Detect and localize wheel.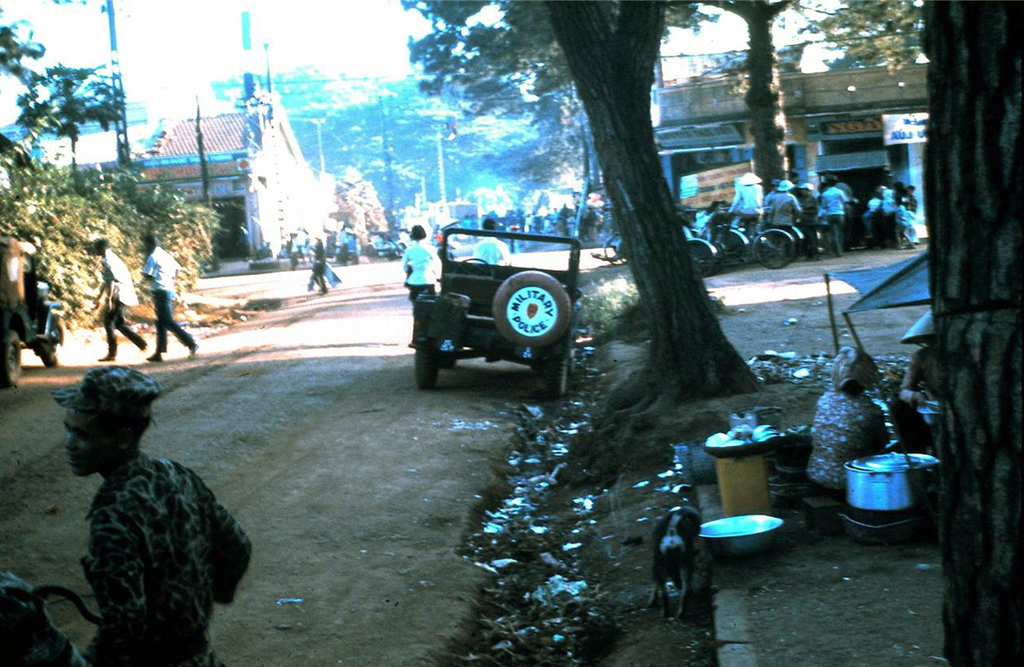
Localized at (x1=553, y1=346, x2=569, y2=398).
